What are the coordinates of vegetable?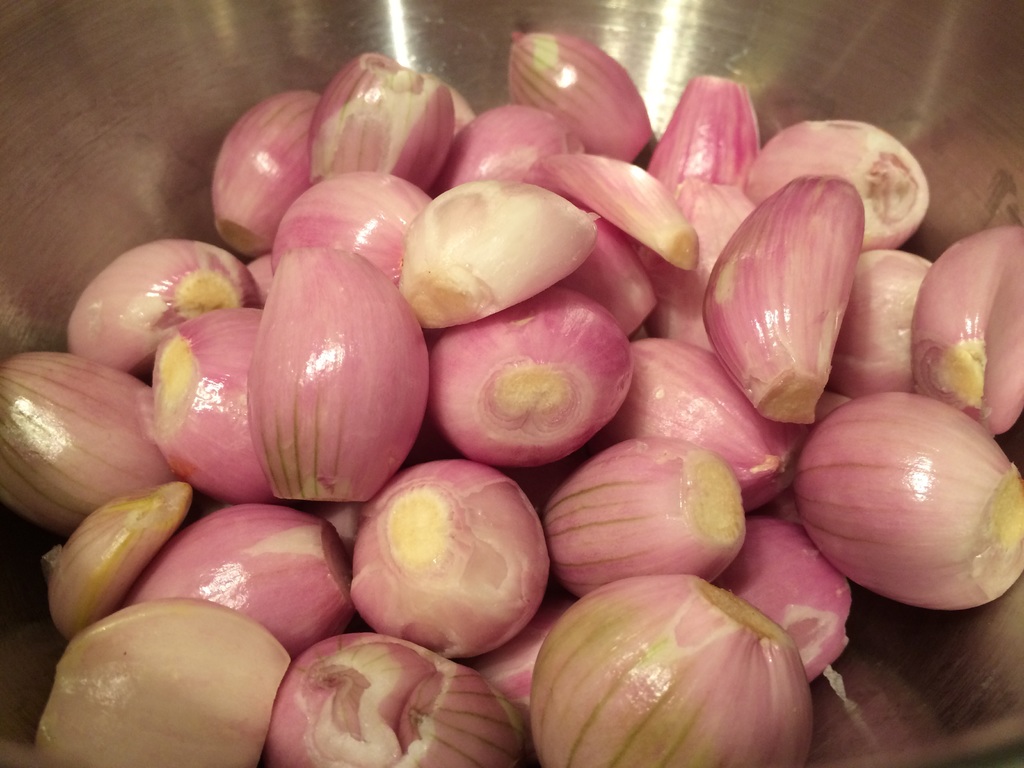
bbox(513, 578, 814, 757).
